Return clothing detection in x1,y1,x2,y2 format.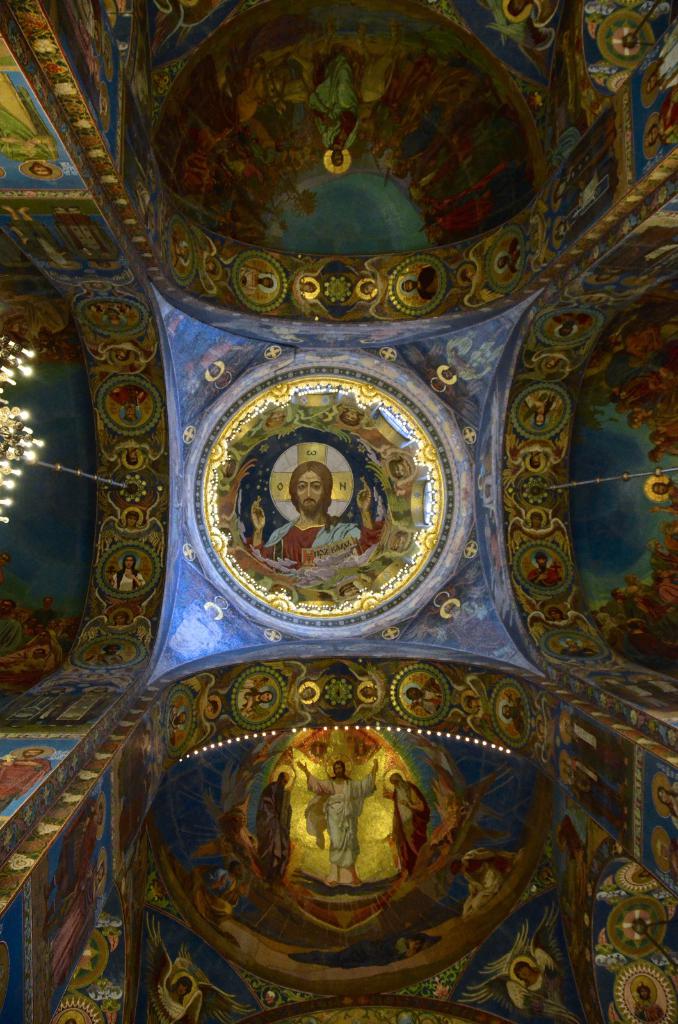
309,778,378,867.
